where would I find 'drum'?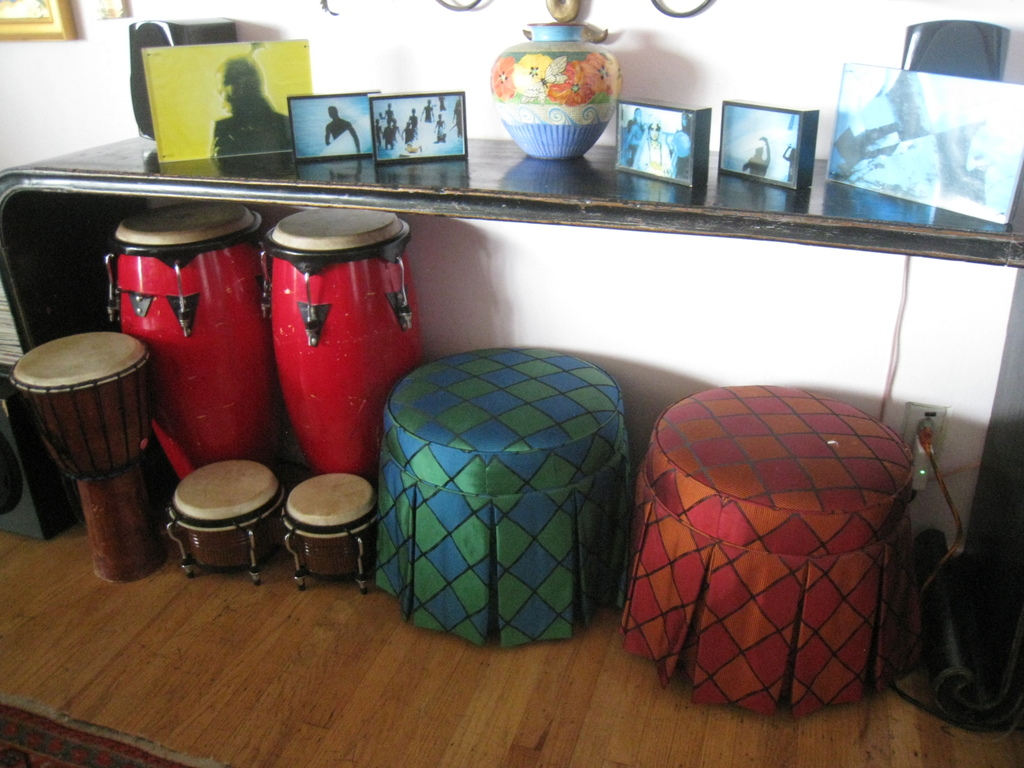
At [166,461,285,584].
